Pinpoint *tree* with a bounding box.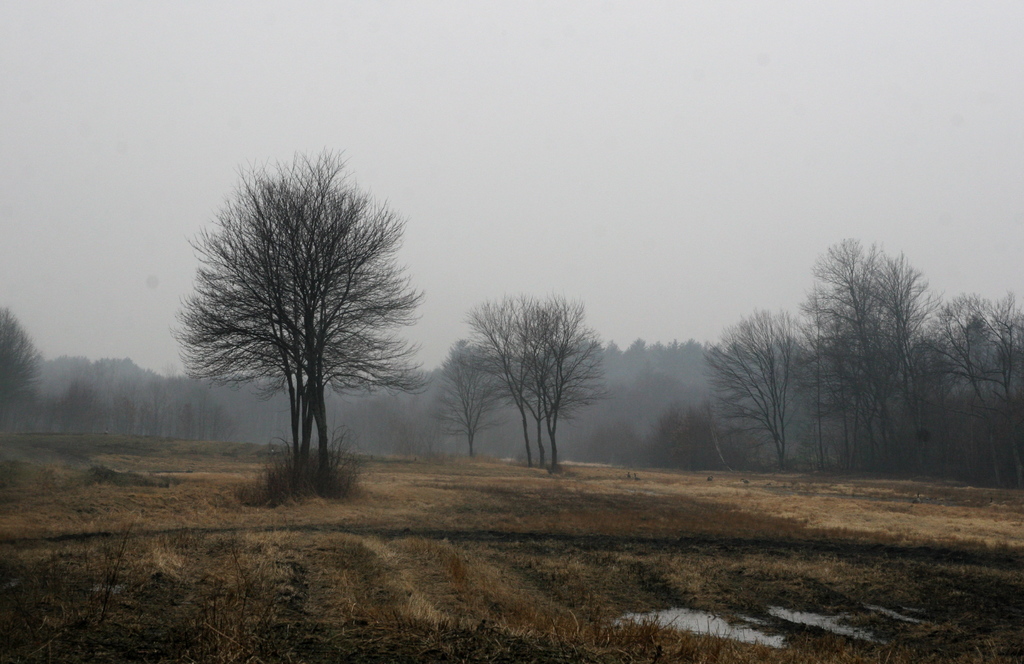
123,380,255,448.
